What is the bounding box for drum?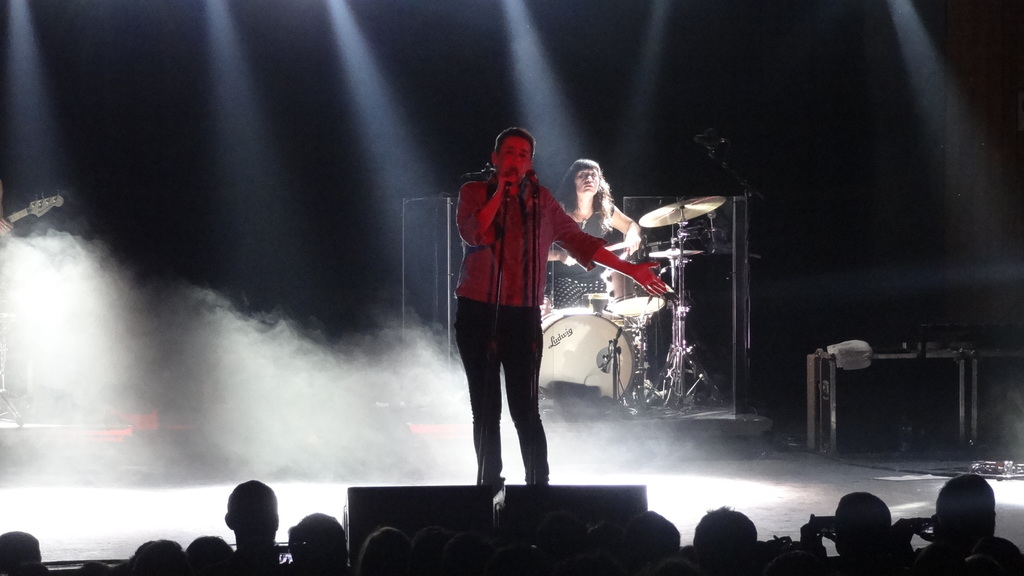
(x1=645, y1=216, x2=707, y2=260).
